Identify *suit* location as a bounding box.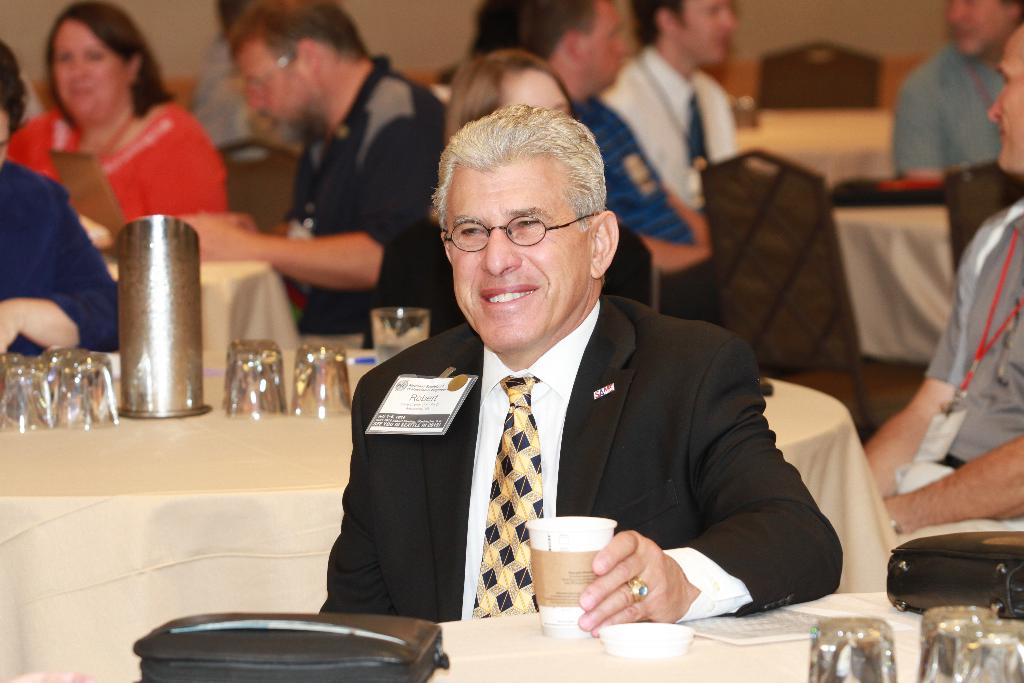
(341, 247, 804, 632).
